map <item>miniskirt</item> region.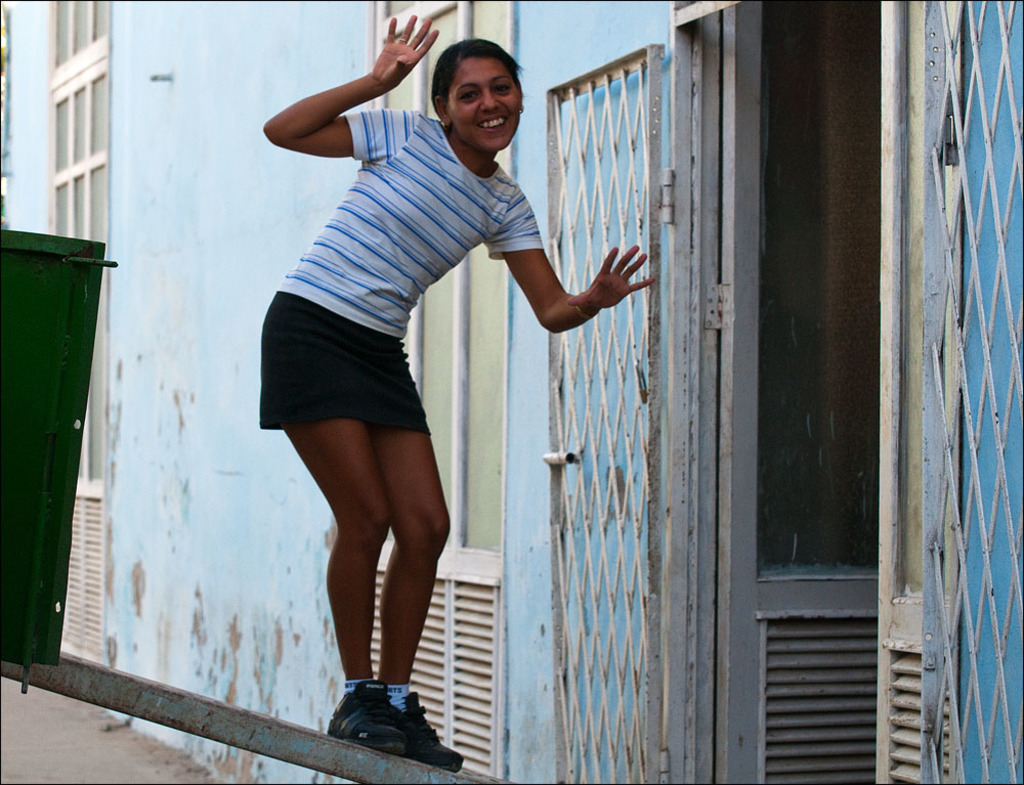
Mapped to select_region(253, 291, 430, 434).
